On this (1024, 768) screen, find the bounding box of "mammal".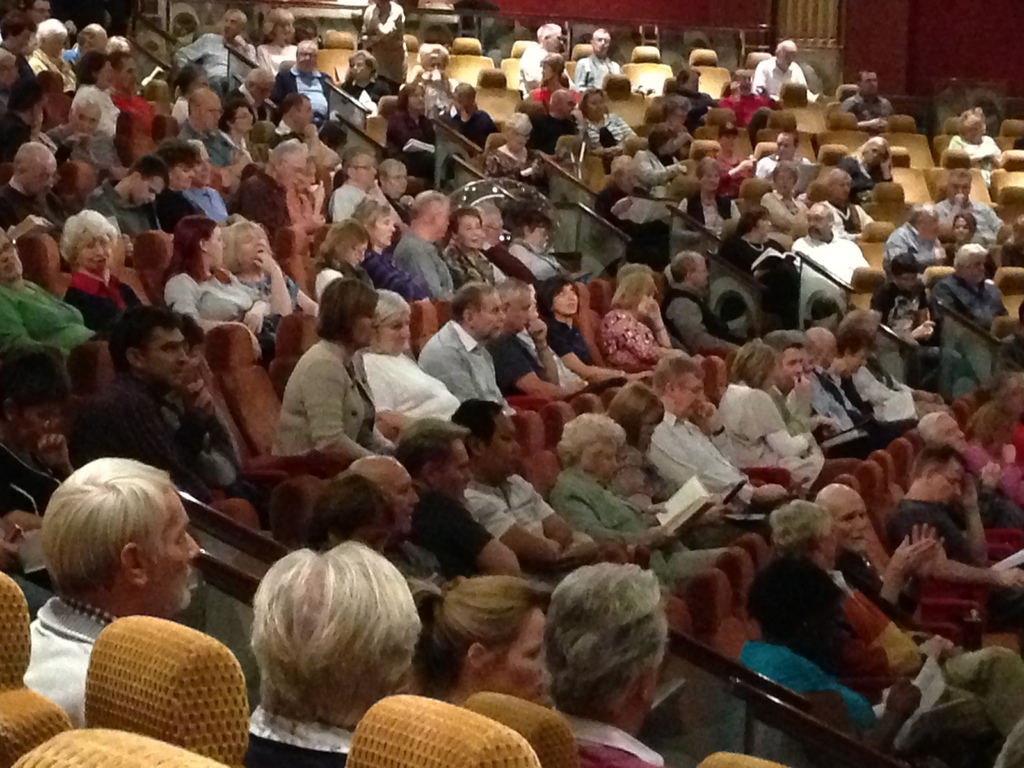
Bounding box: <region>812, 164, 879, 241</region>.
